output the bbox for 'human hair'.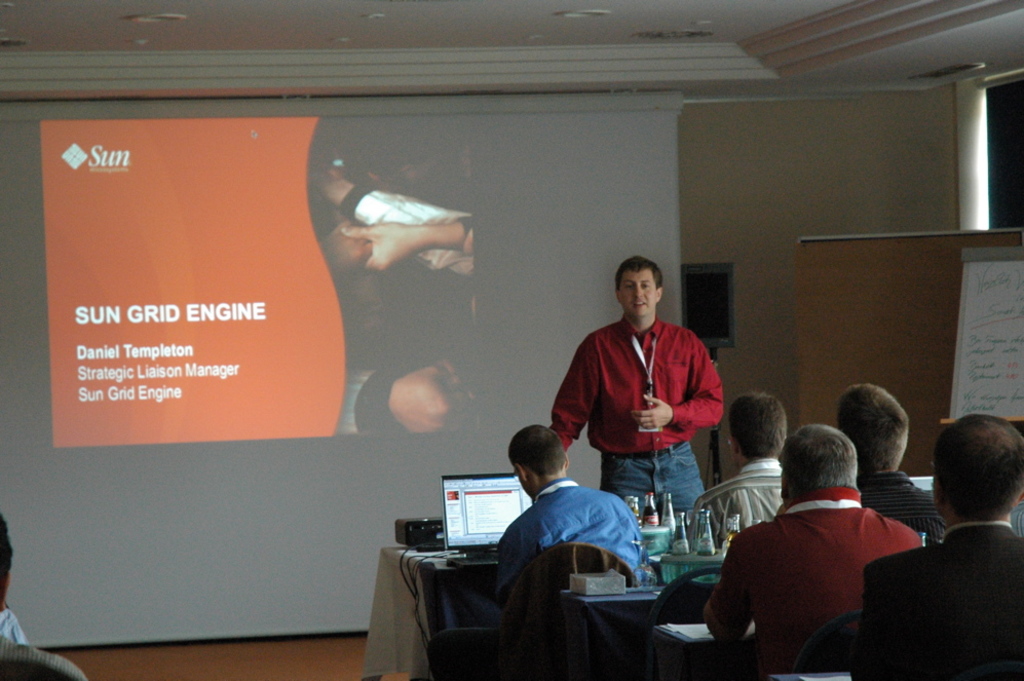
l=616, t=255, r=661, b=288.
